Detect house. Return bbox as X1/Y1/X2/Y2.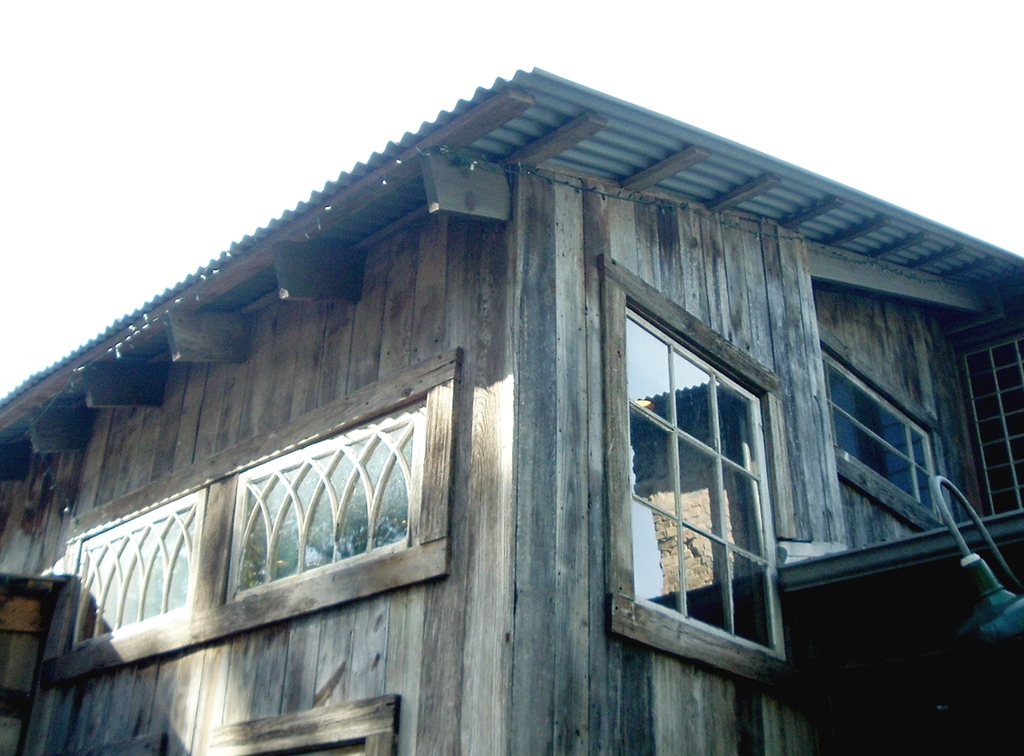
0/68/1023/755.
